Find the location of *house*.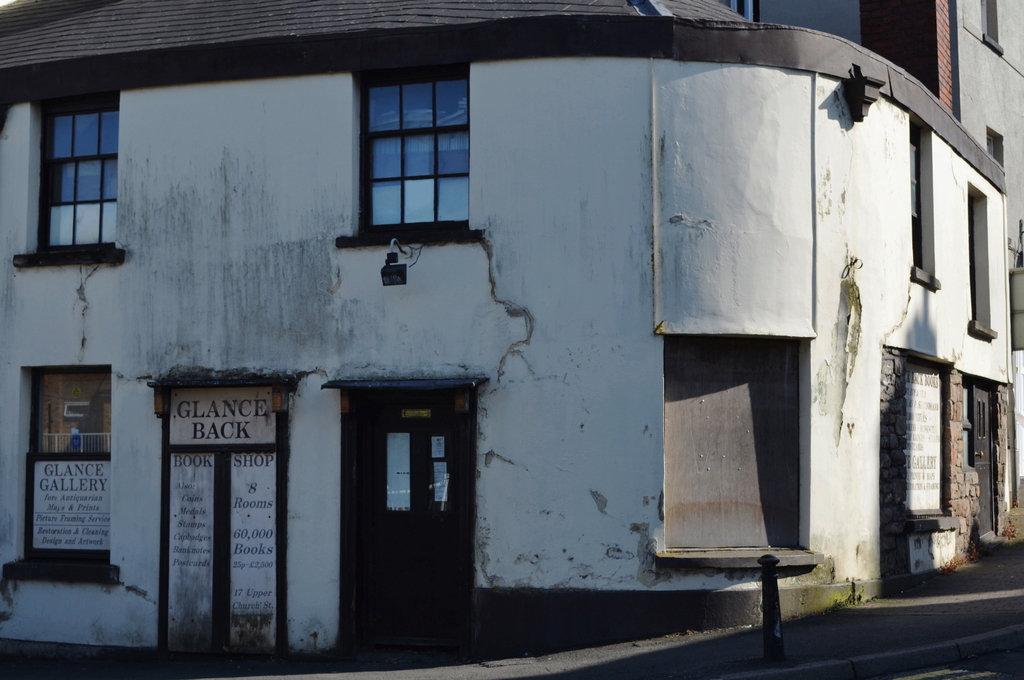
Location: region(7, 0, 1023, 679).
